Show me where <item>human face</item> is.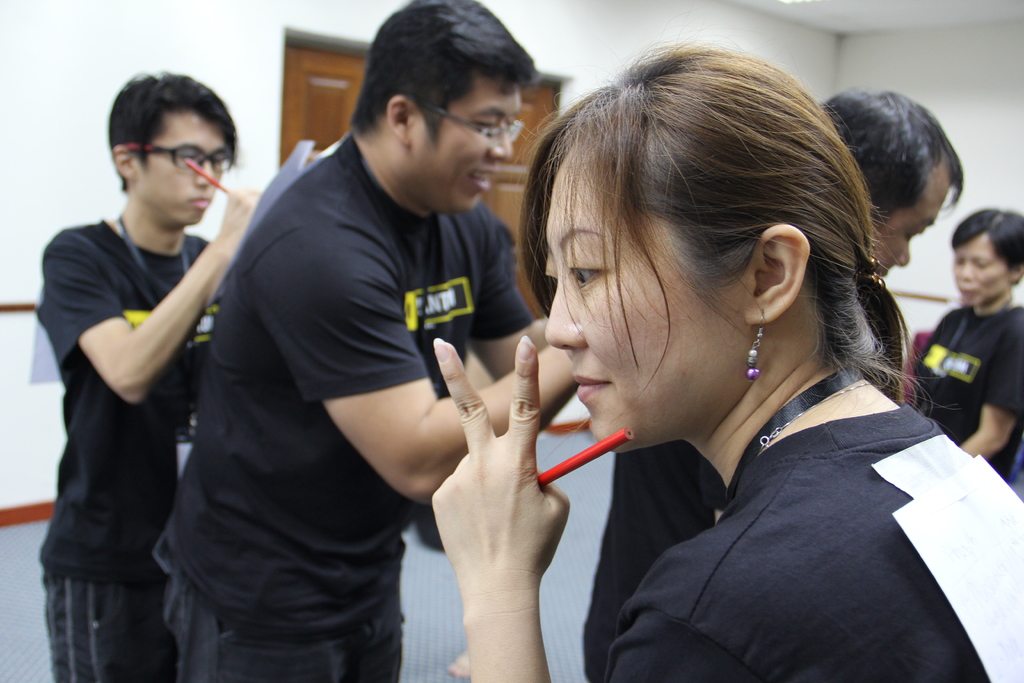
<item>human face</item> is at [402,79,524,214].
